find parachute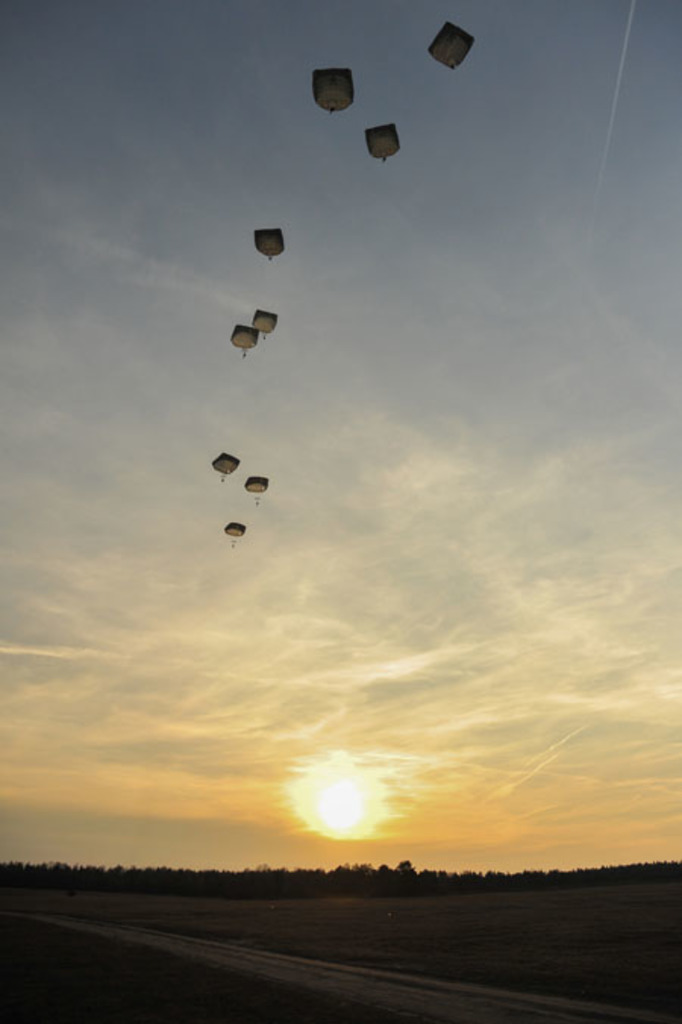
crop(426, 24, 476, 70)
